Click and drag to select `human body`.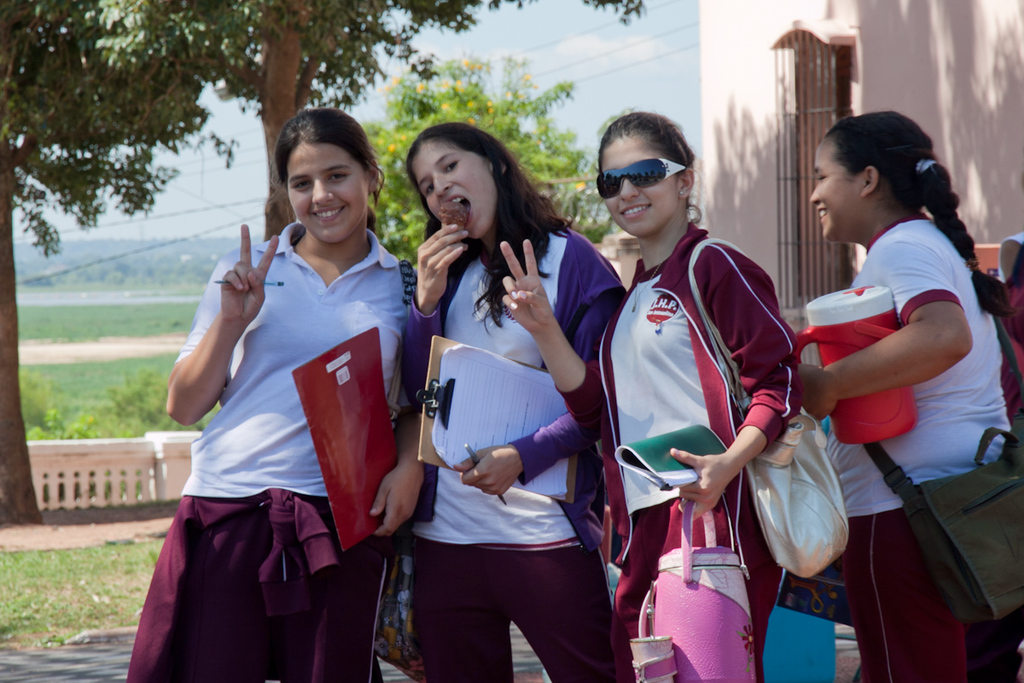
Selection: (left=499, top=219, right=798, bottom=682).
